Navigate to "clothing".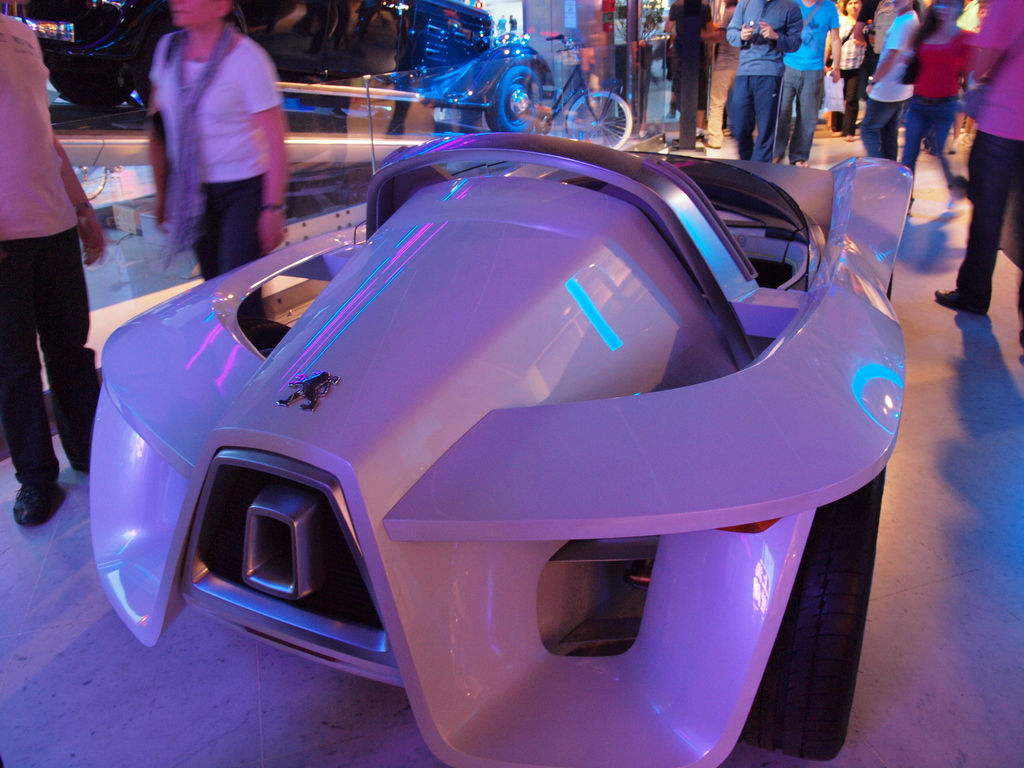
Navigation target: [x1=868, y1=11, x2=916, y2=164].
